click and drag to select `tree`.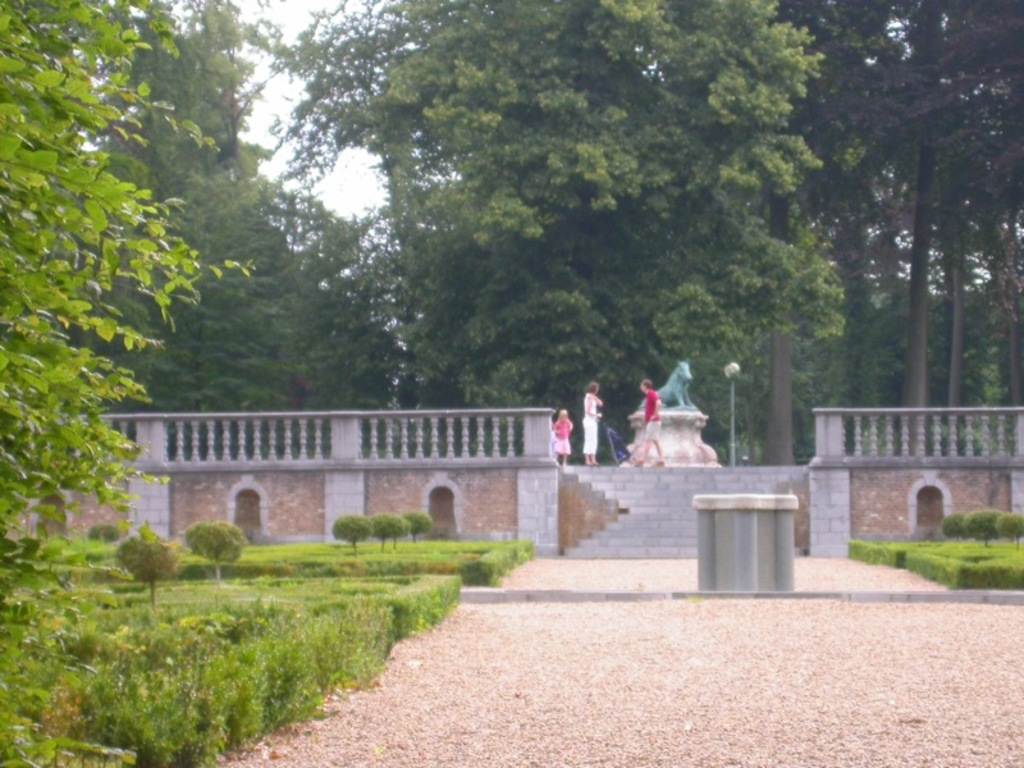
Selection: 928, 0, 1023, 439.
